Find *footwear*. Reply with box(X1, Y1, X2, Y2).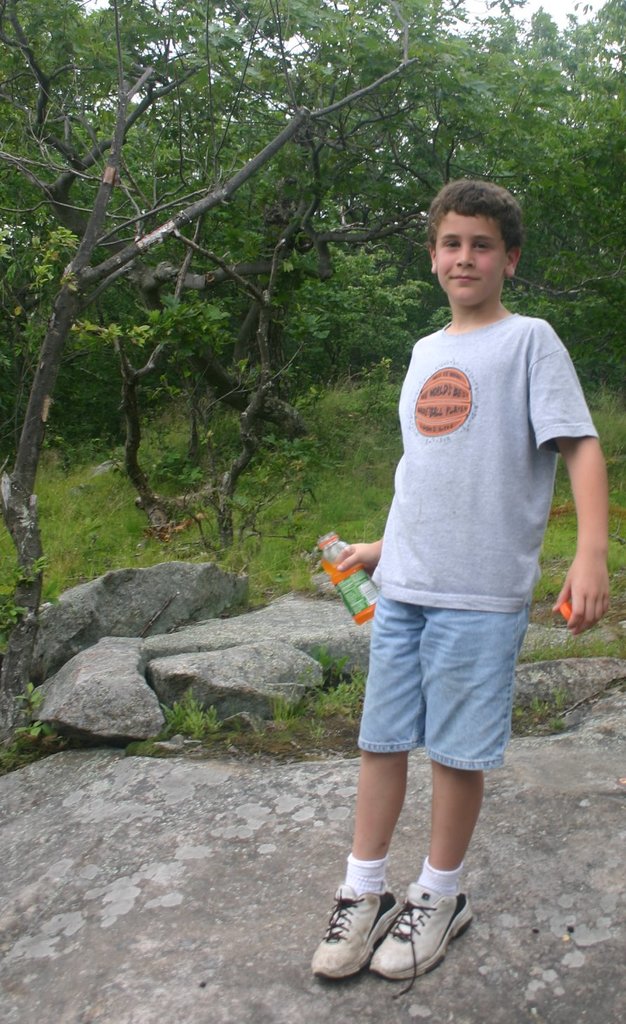
box(313, 884, 402, 981).
